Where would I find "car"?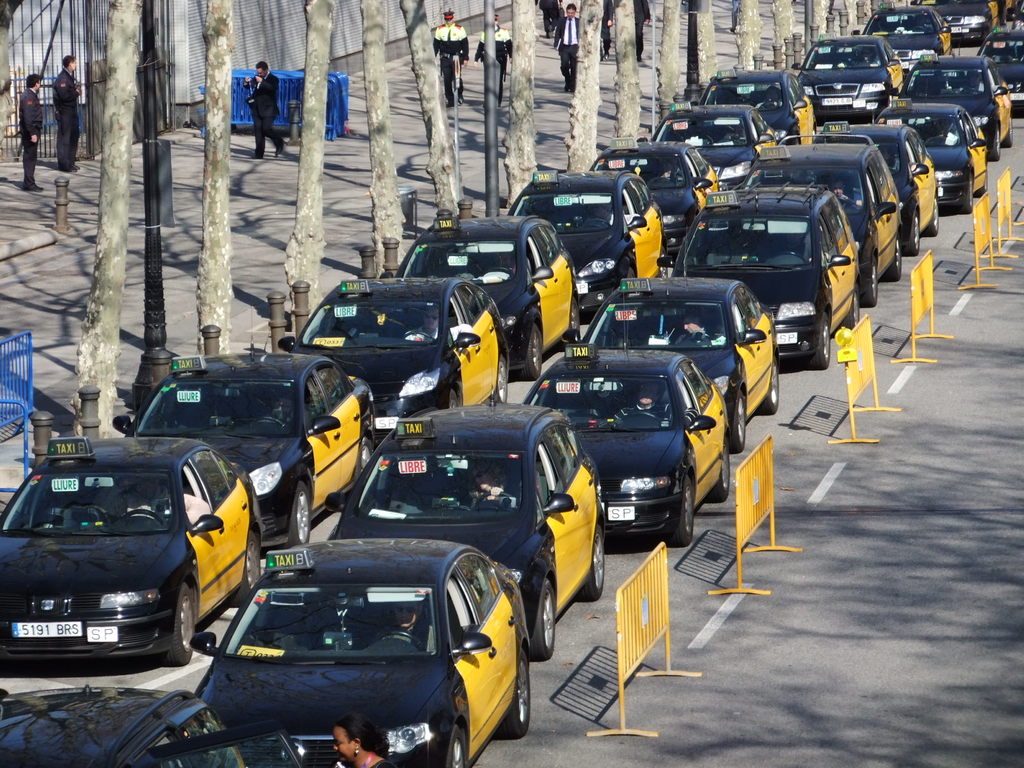
At region(193, 538, 531, 767).
